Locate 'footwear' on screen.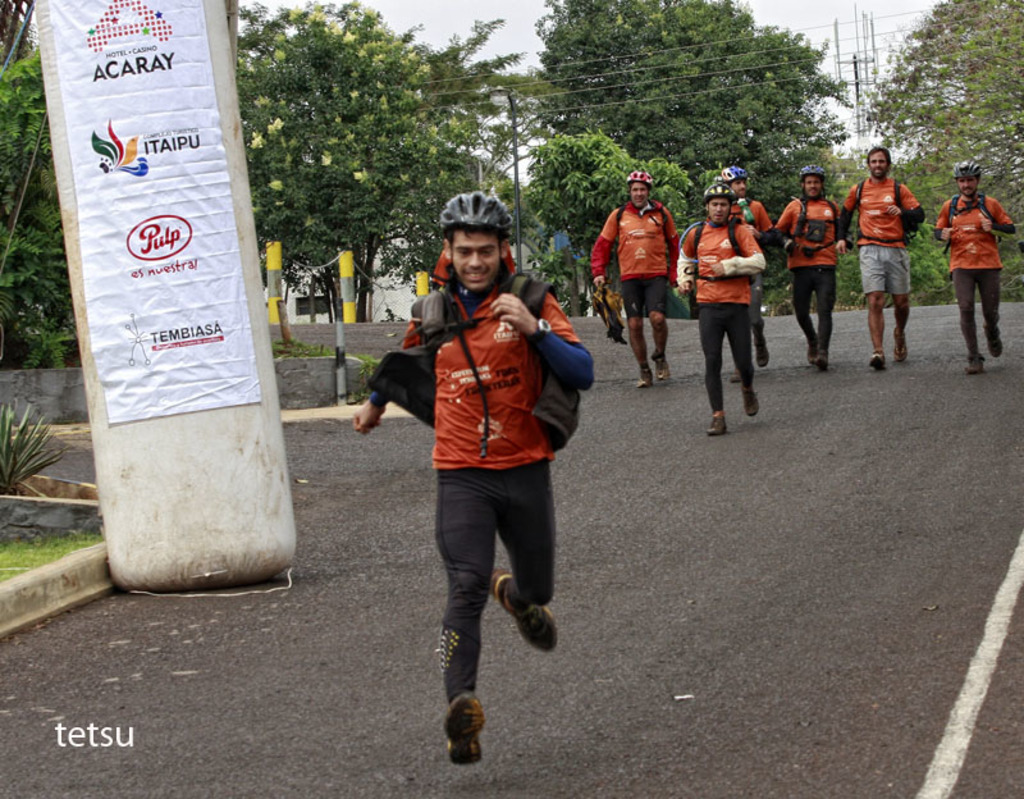
On screen at <box>655,357,671,383</box>.
